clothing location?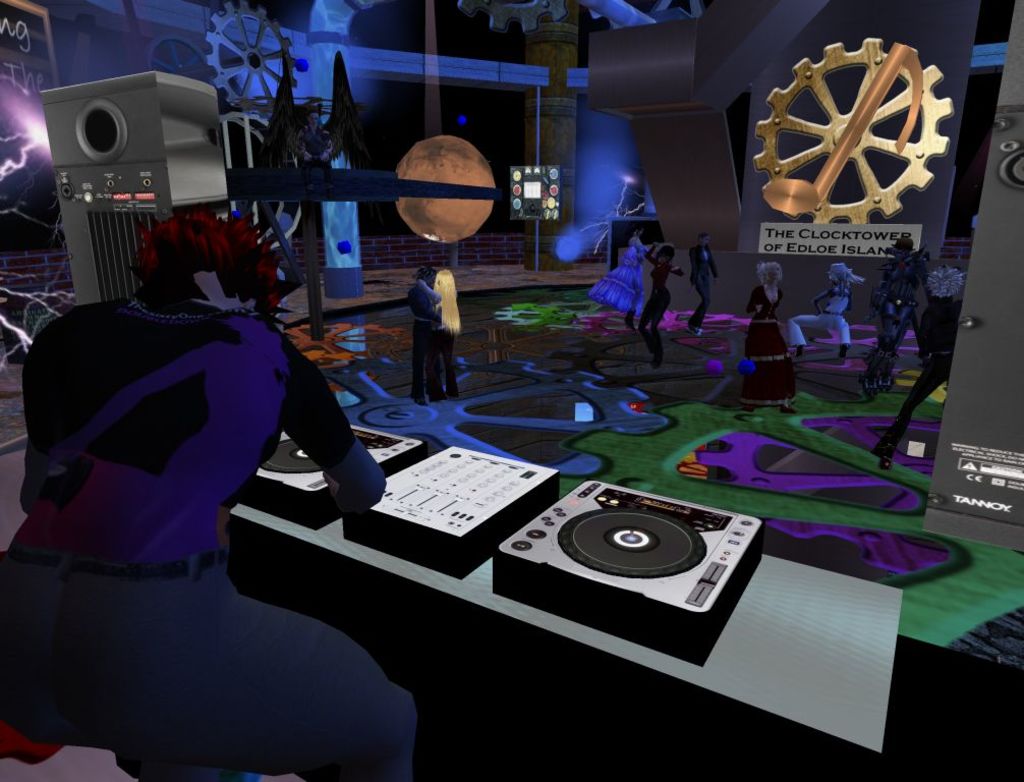
box=[787, 285, 854, 350]
